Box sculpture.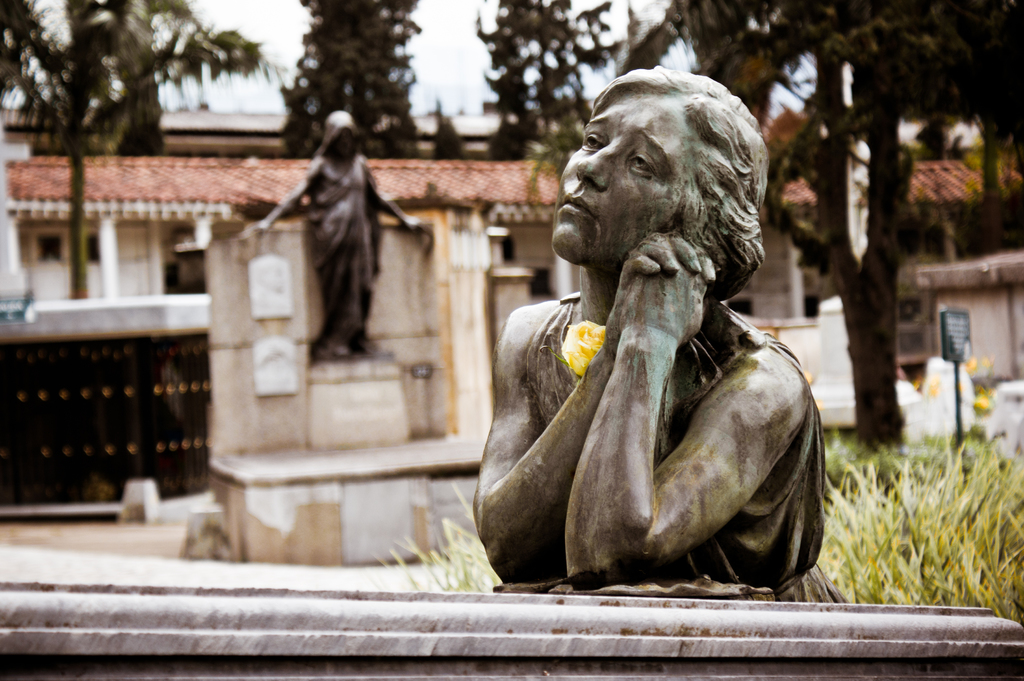
crop(477, 76, 837, 618).
